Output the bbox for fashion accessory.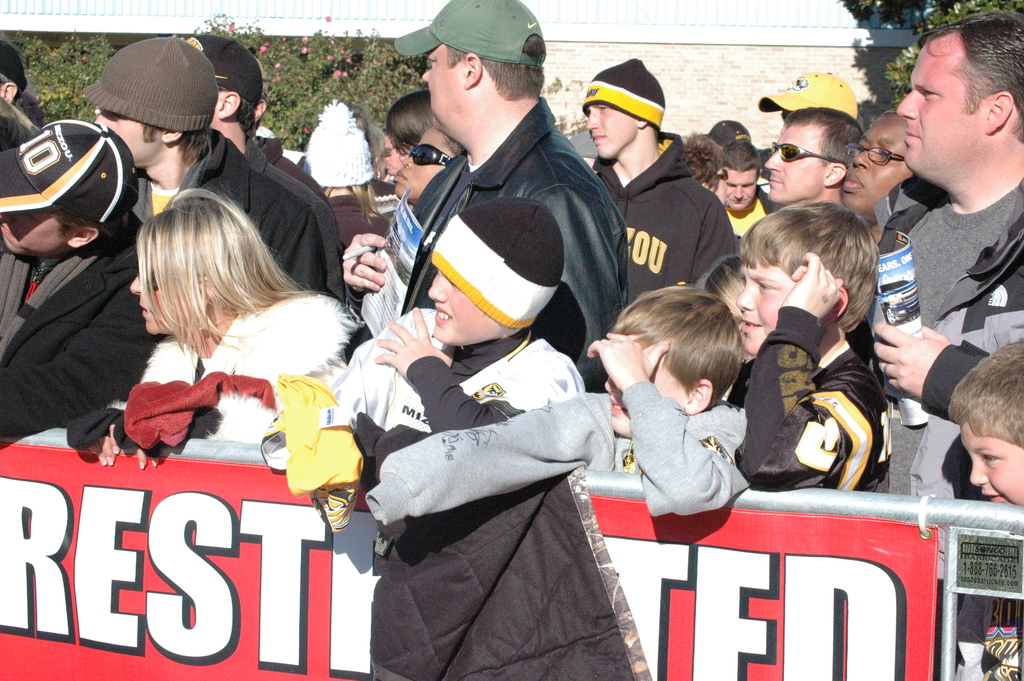
detection(429, 192, 568, 327).
